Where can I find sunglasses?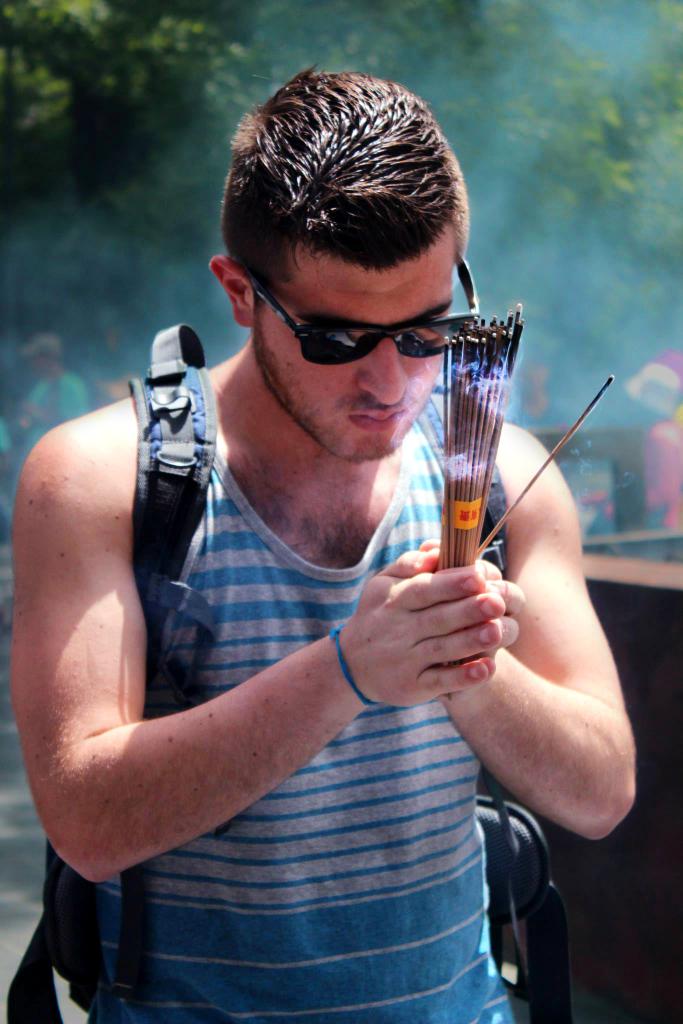
You can find it at select_region(248, 250, 477, 369).
